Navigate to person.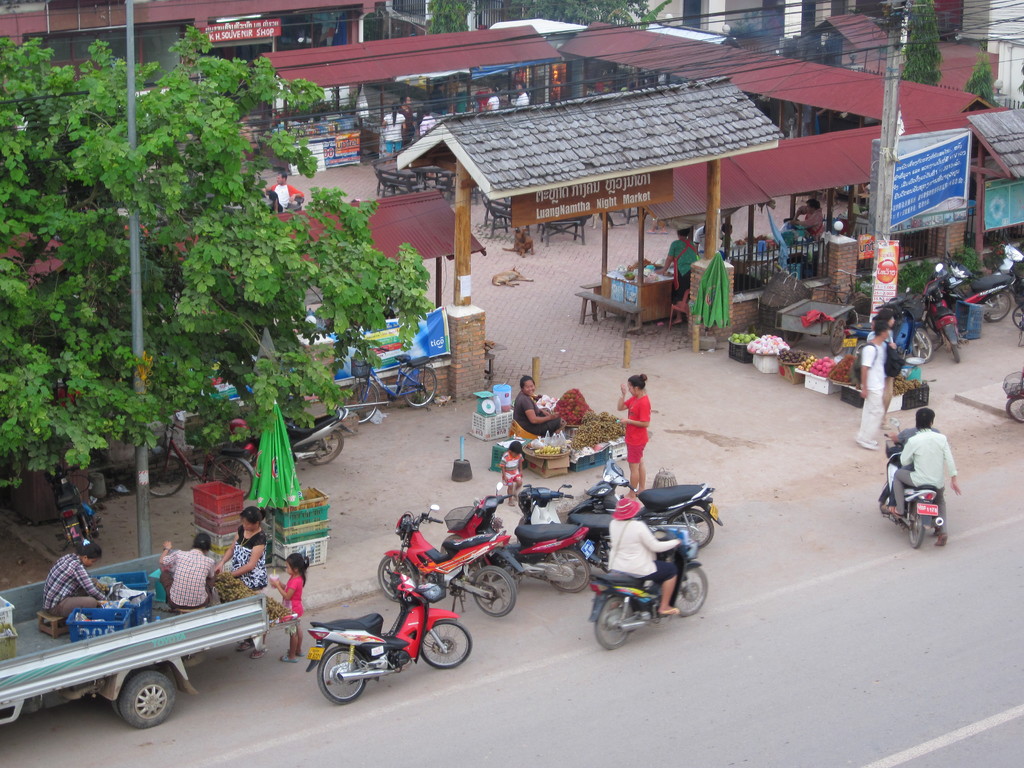
Navigation target: 282, 556, 307, 663.
